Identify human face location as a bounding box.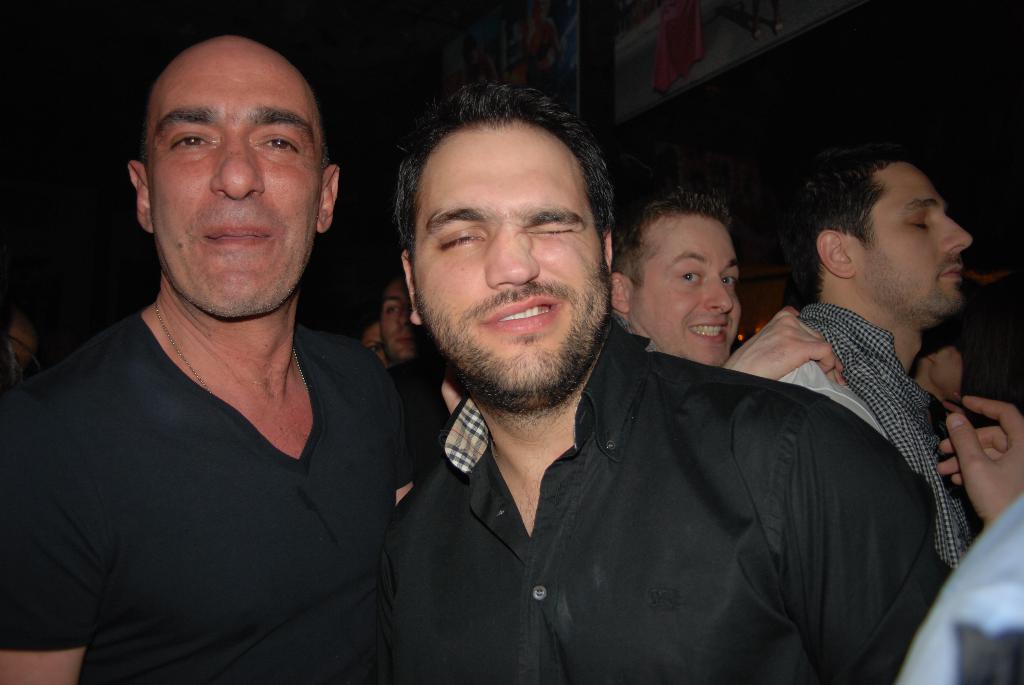
x1=358, y1=319, x2=394, y2=372.
